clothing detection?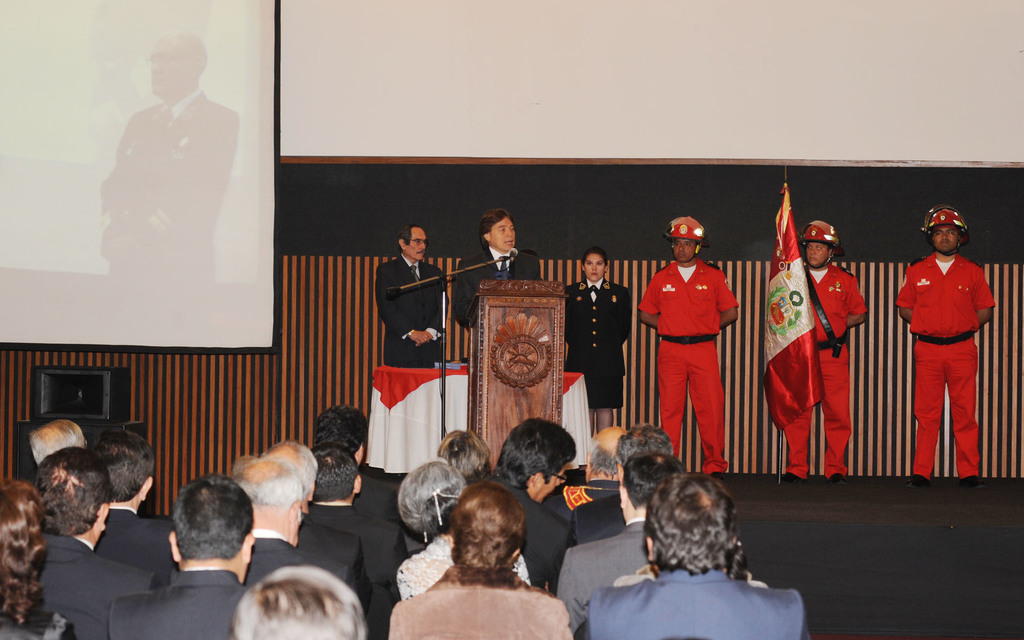
Rect(570, 275, 634, 404)
